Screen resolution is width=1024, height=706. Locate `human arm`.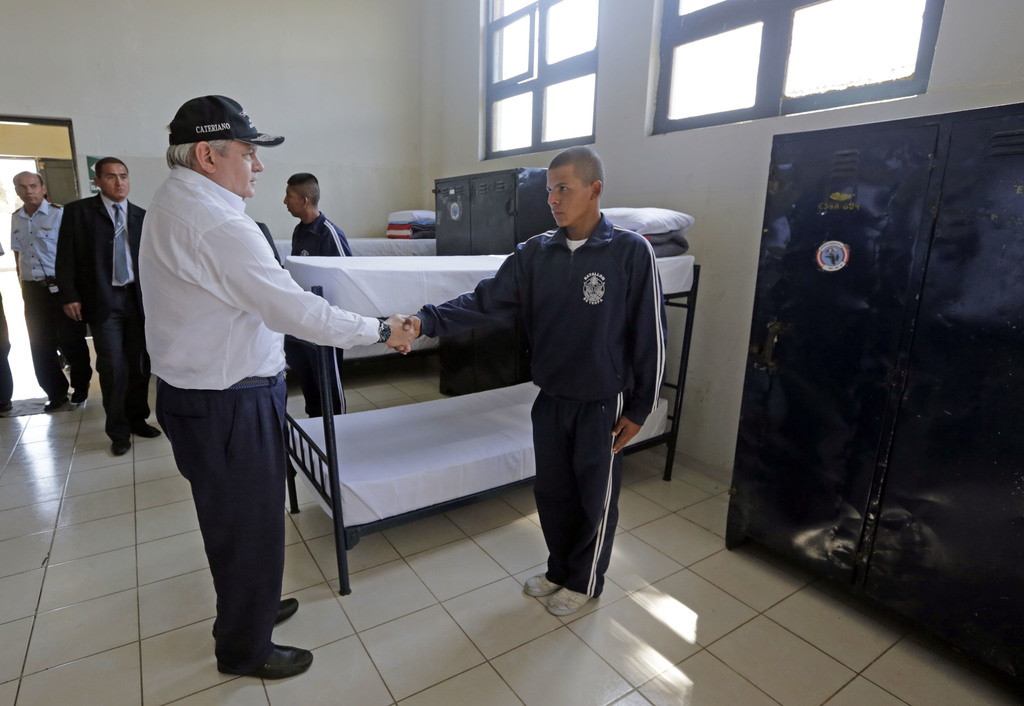
[x1=609, y1=233, x2=671, y2=455].
